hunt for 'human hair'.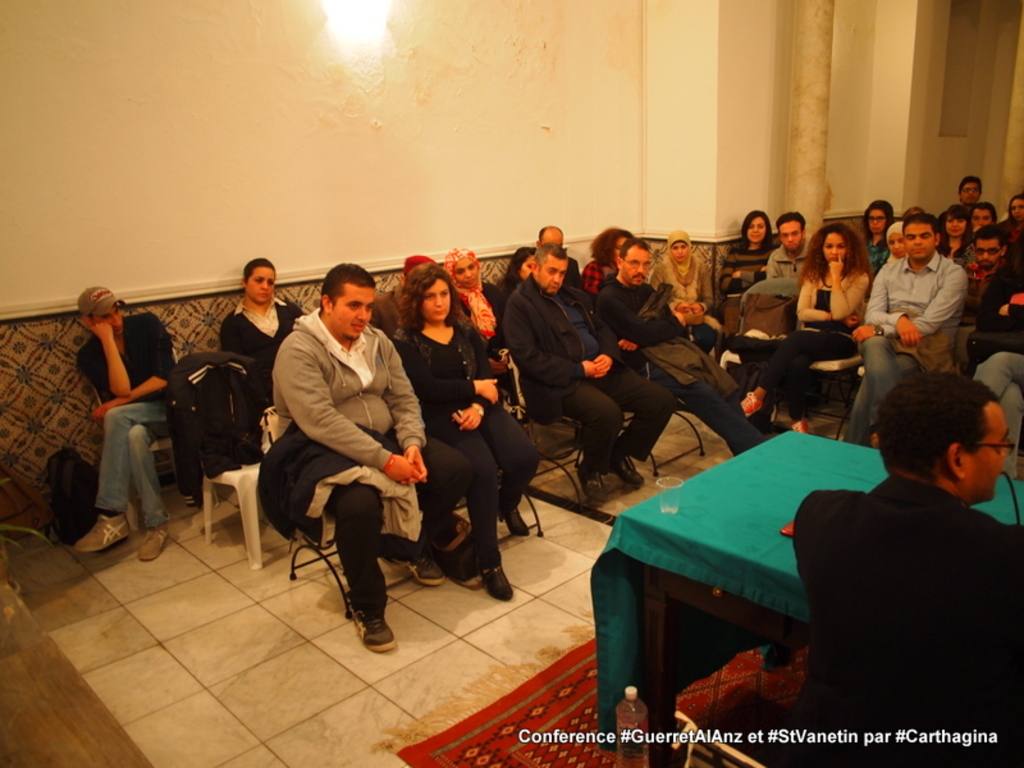
Hunted down at l=972, t=201, r=1000, b=229.
